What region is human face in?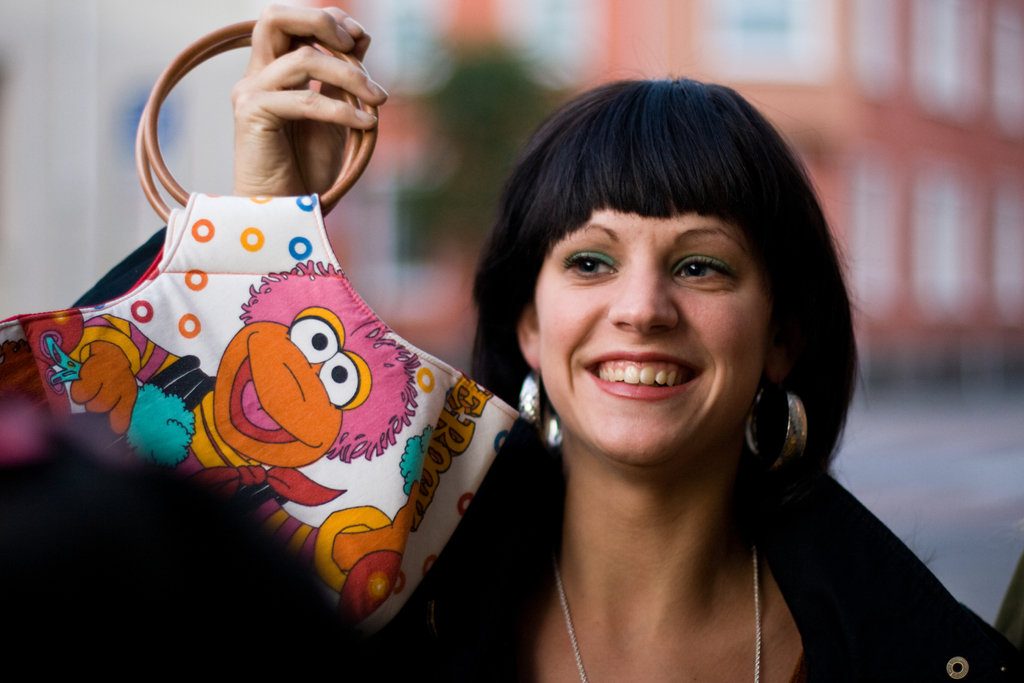
region(533, 206, 780, 469).
